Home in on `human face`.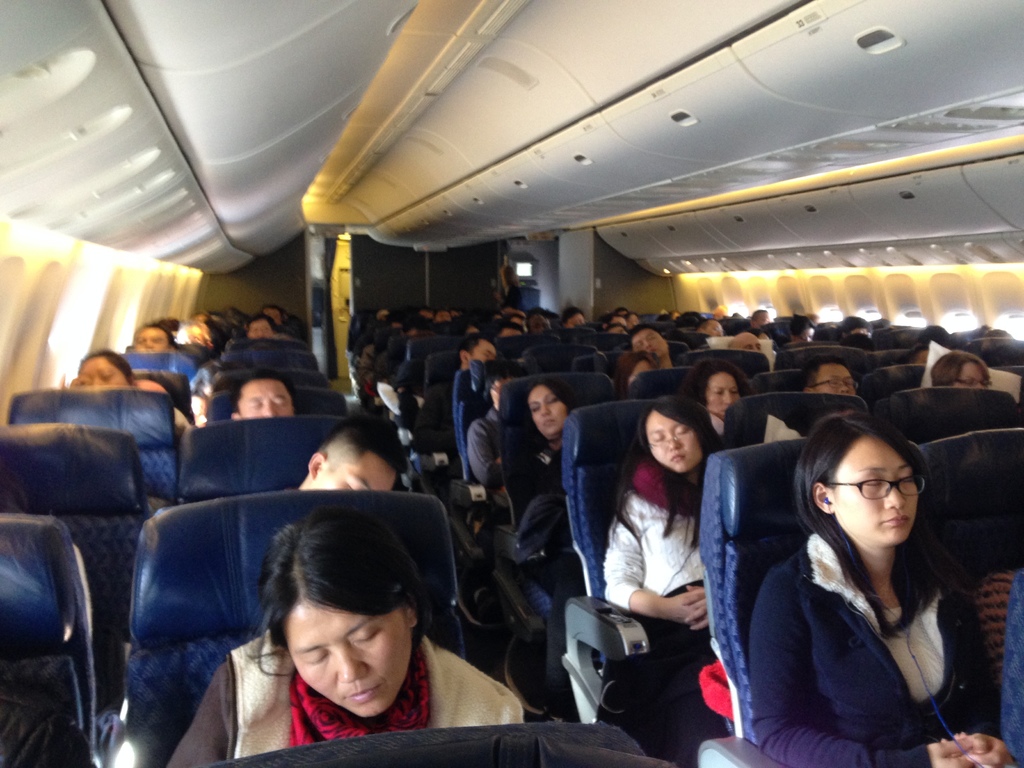
Homed in at left=301, top=605, right=413, bottom=719.
